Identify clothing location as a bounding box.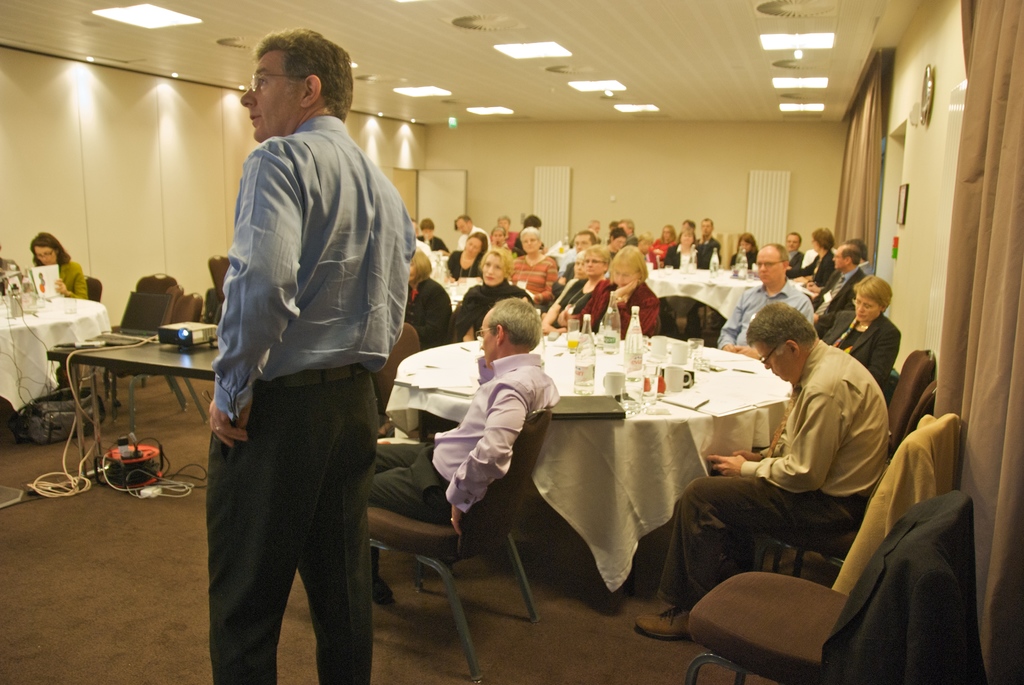
detection(369, 351, 563, 521).
